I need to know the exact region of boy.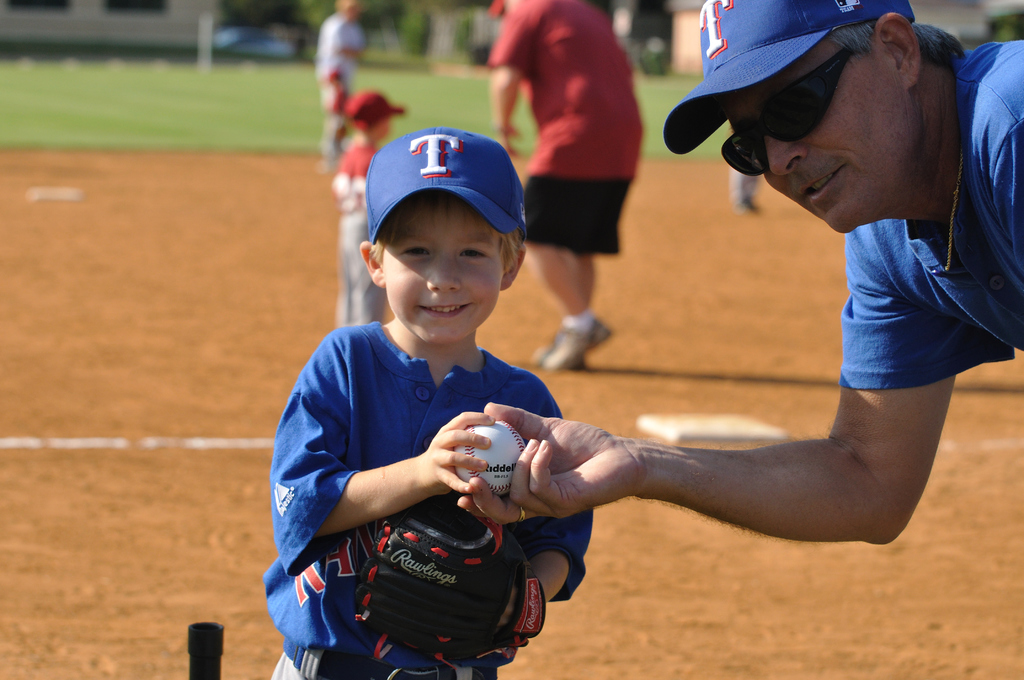
Region: x1=278, y1=107, x2=625, y2=677.
